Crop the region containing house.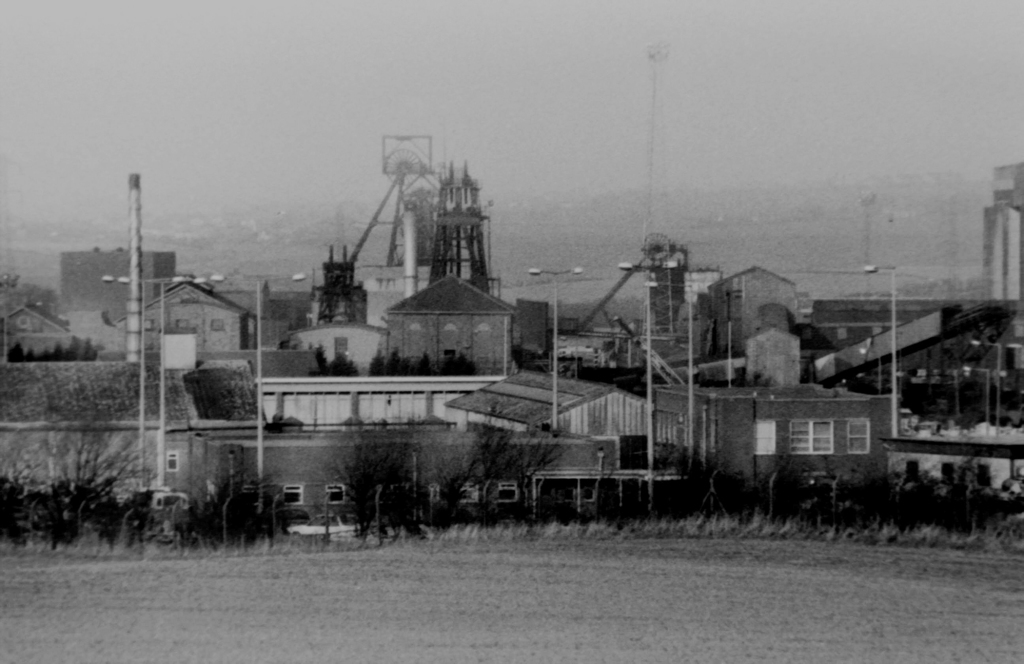
Crop region: box(0, 309, 66, 358).
